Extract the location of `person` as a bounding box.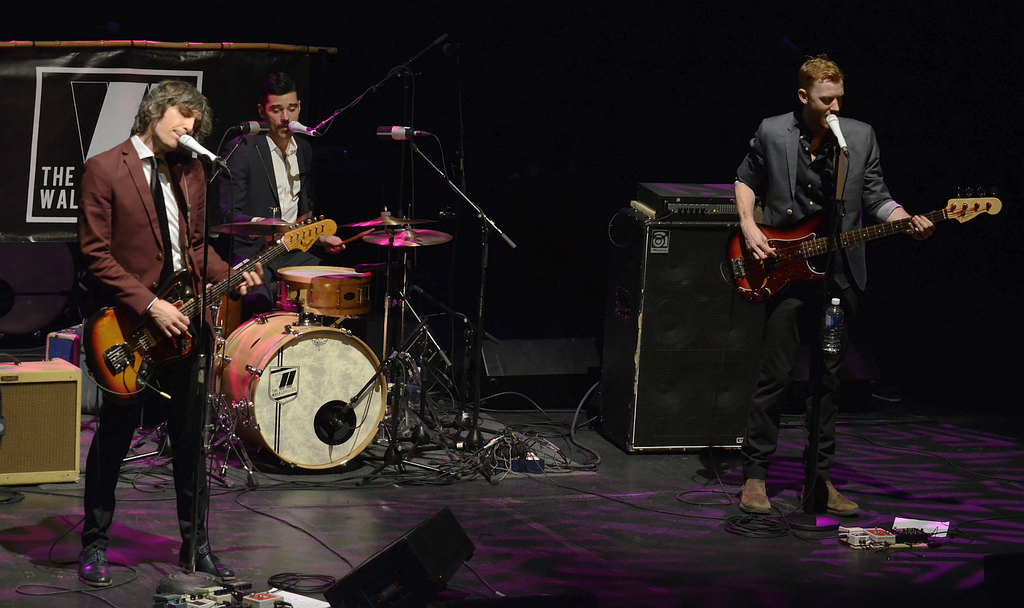
bbox=[71, 83, 266, 581].
